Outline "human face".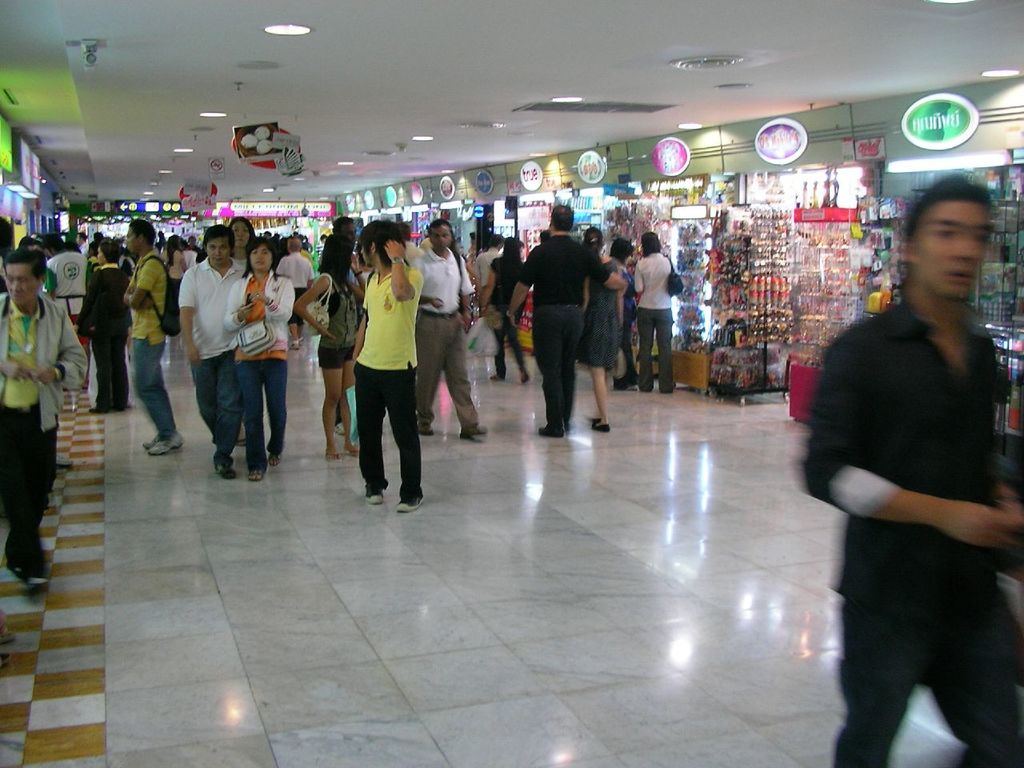
Outline: [left=6, top=263, right=38, bottom=310].
